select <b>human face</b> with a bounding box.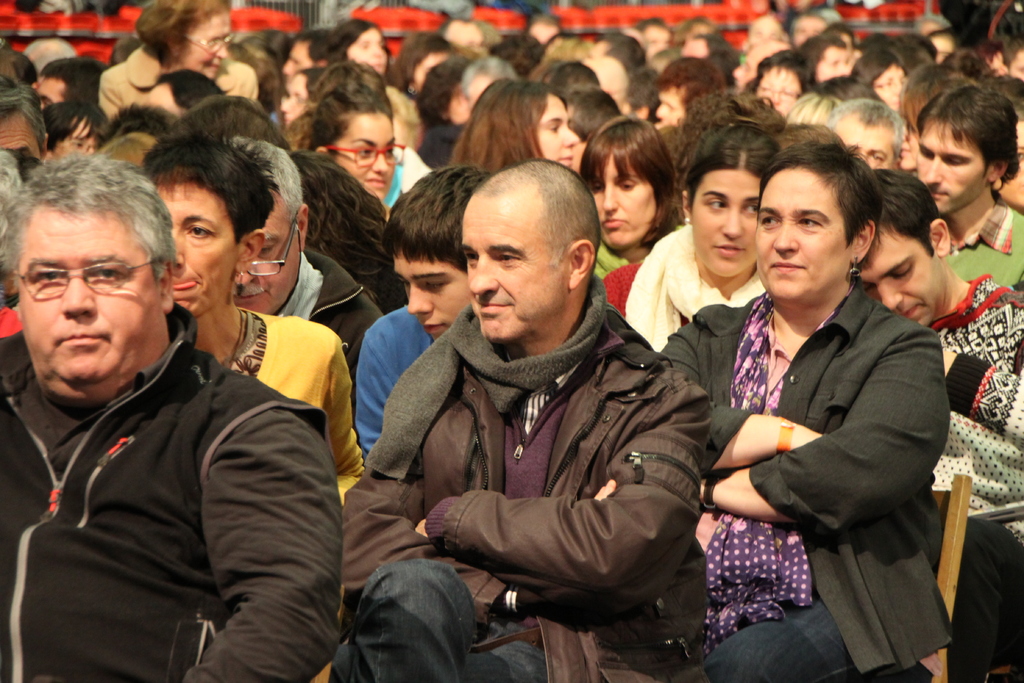
locate(463, 199, 556, 343).
